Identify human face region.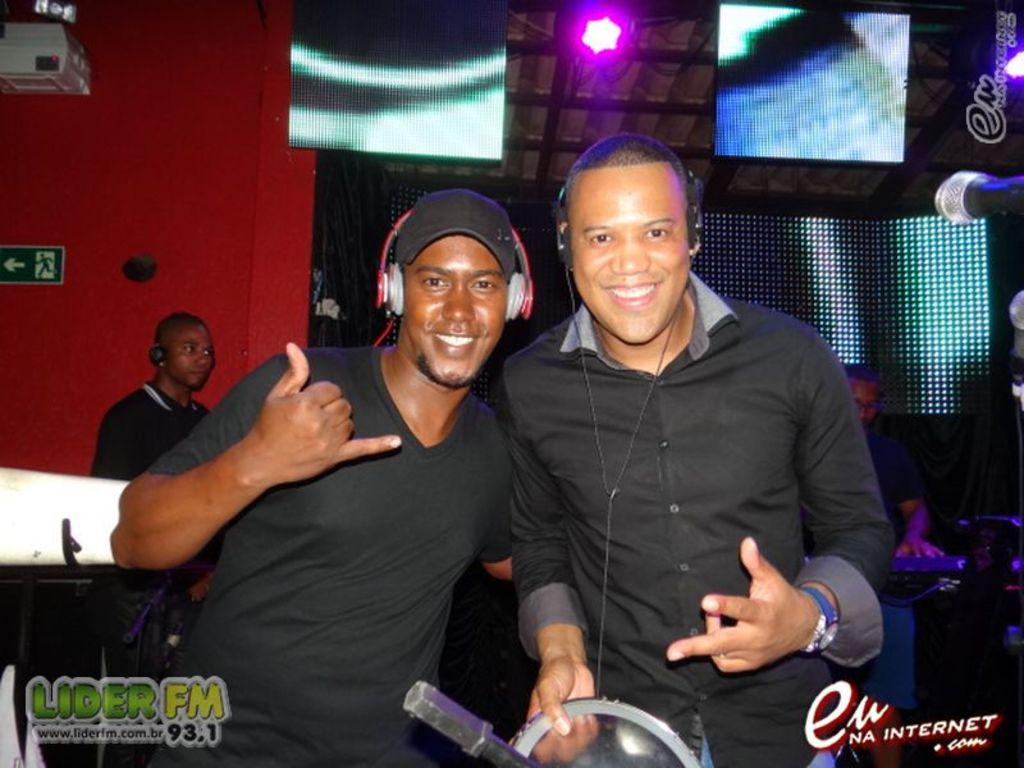
Region: BBox(850, 378, 879, 421).
